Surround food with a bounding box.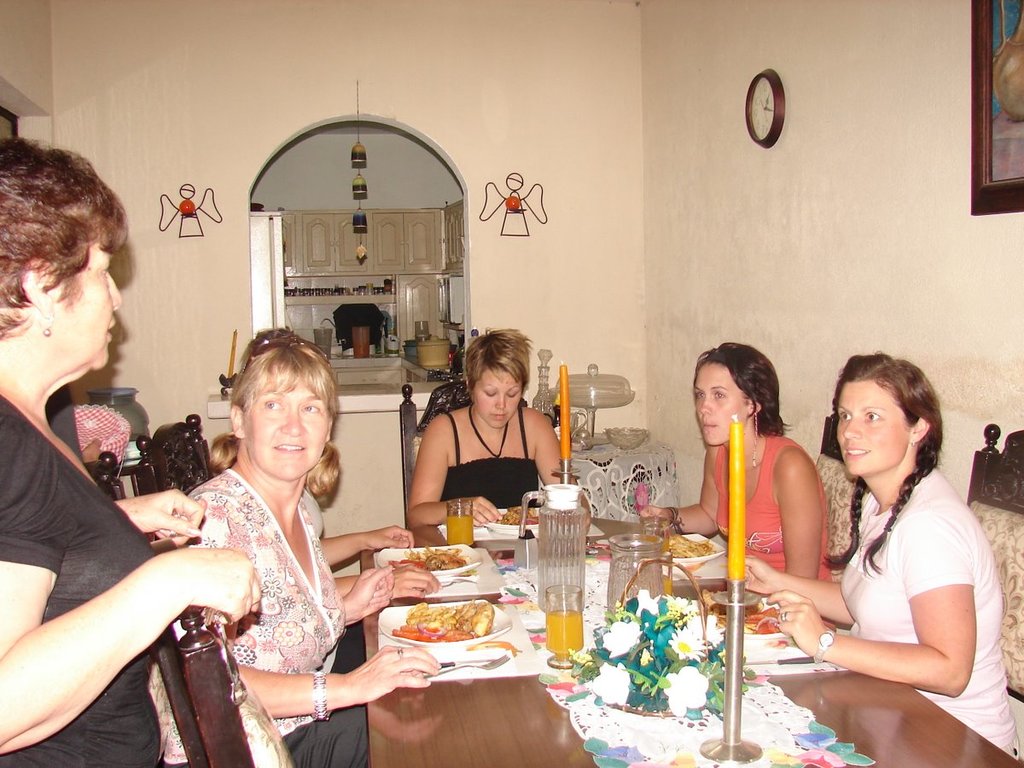
left=393, top=598, right=492, bottom=639.
